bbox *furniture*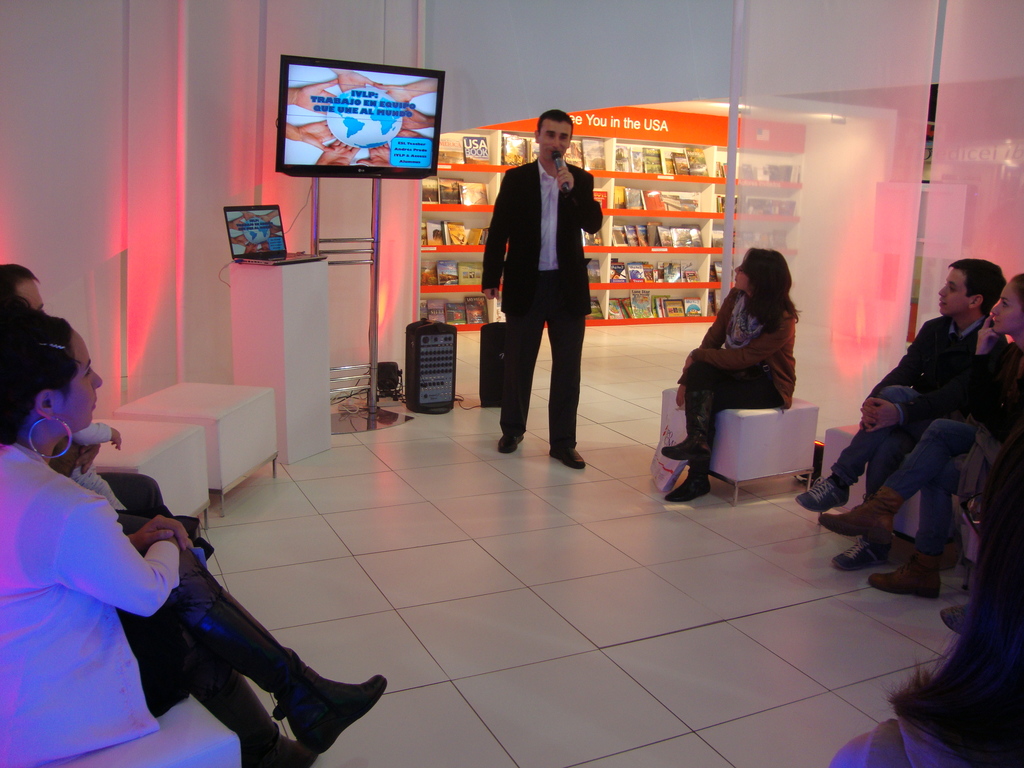
[x1=34, y1=698, x2=237, y2=767]
